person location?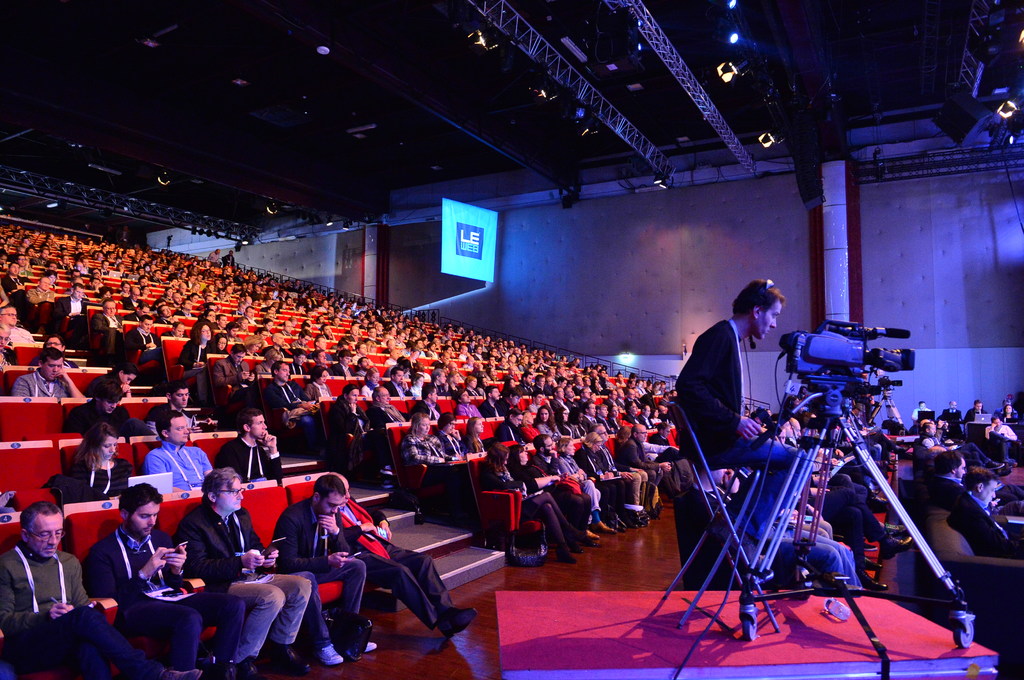
x1=961 y1=457 x2=1009 y2=535
